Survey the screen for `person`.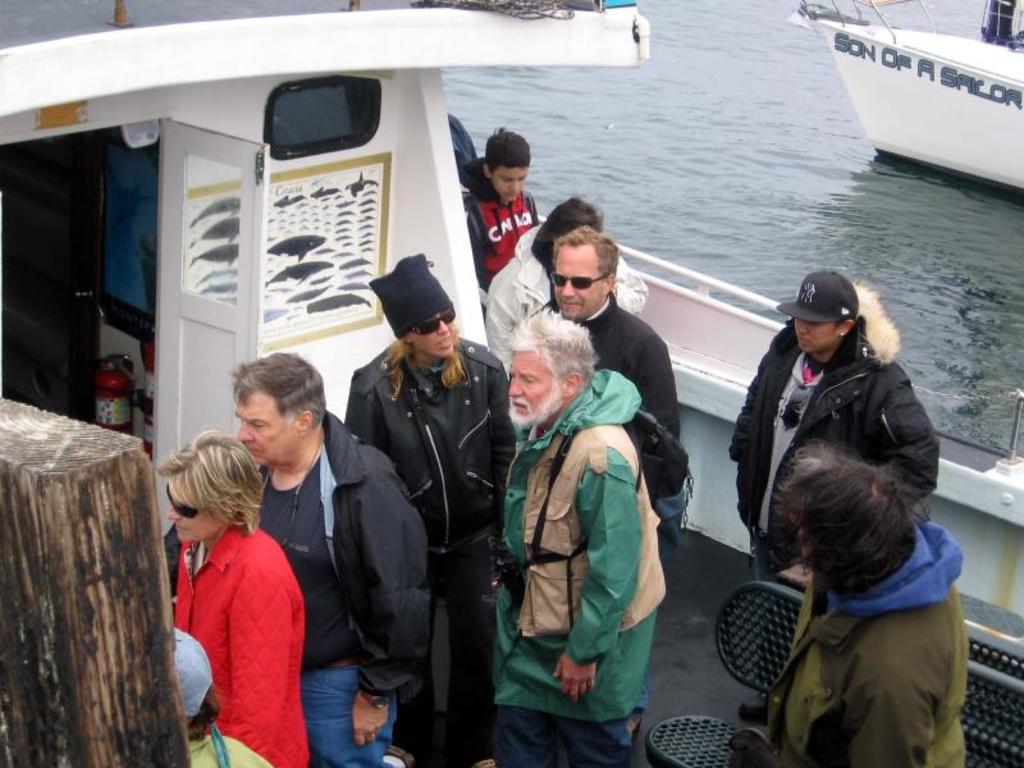
Survey found: crop(456, 122, 549, 308).
